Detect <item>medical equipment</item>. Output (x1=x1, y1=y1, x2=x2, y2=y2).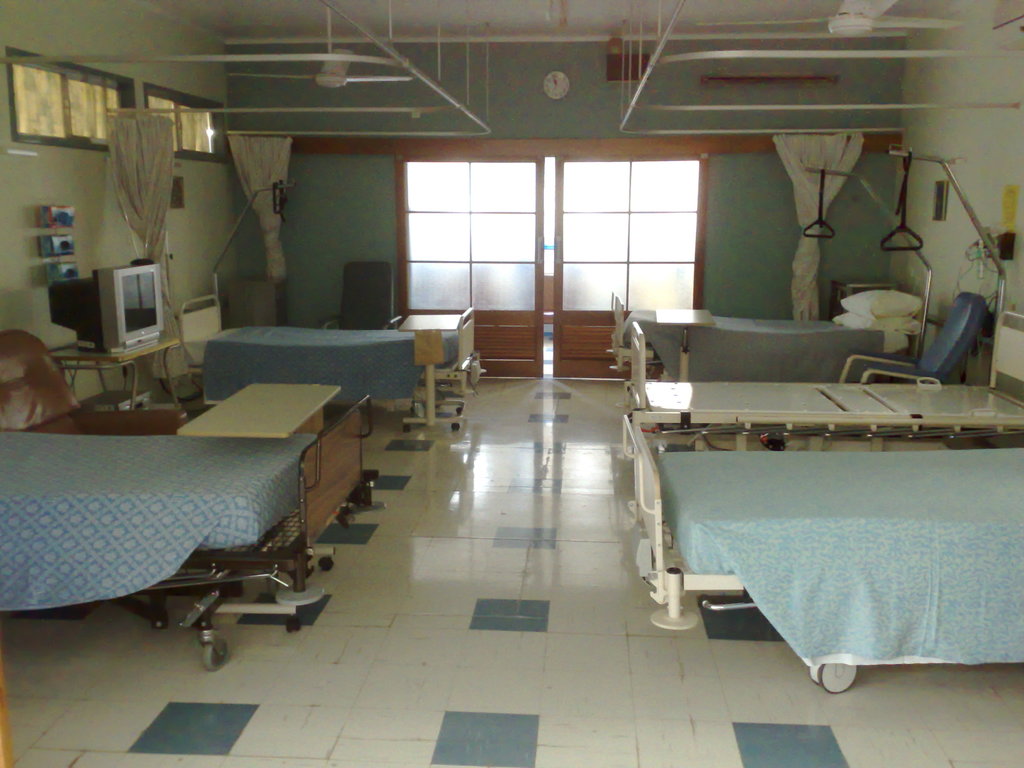
(x1=628, y1=417, x2=1023, y2=696).
